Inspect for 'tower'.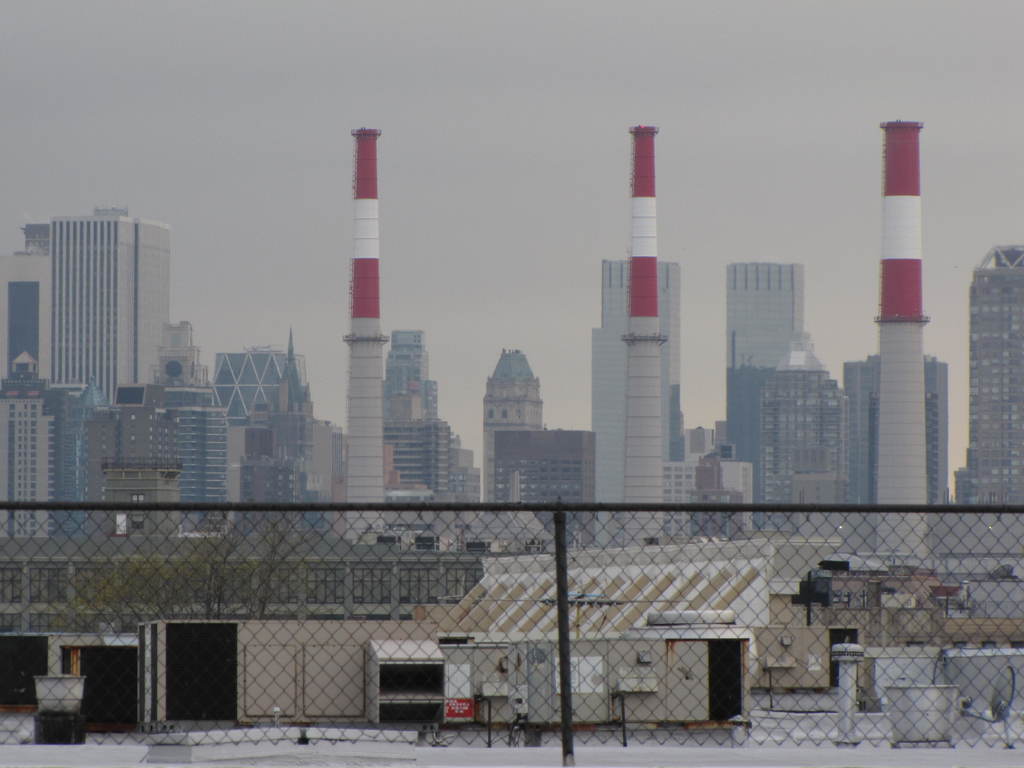
Inspection: l=768, t=342, r=842, b=540.
